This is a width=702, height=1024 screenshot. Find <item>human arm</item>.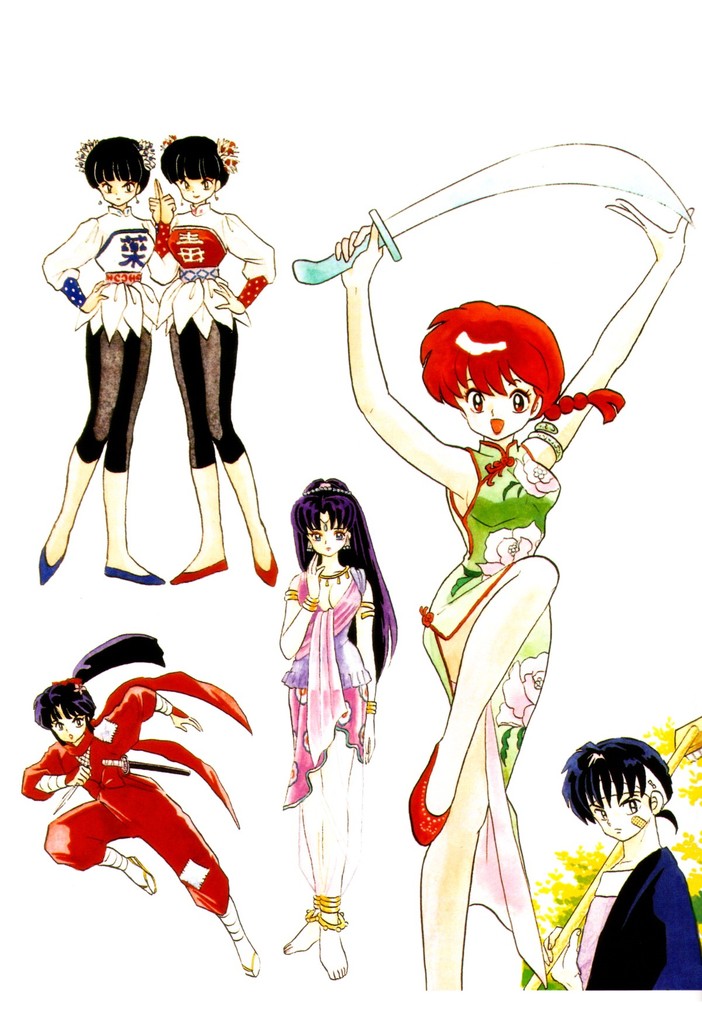
Bounding box: pyautogui.locateOnScreen(204, 207, 276, 311).
